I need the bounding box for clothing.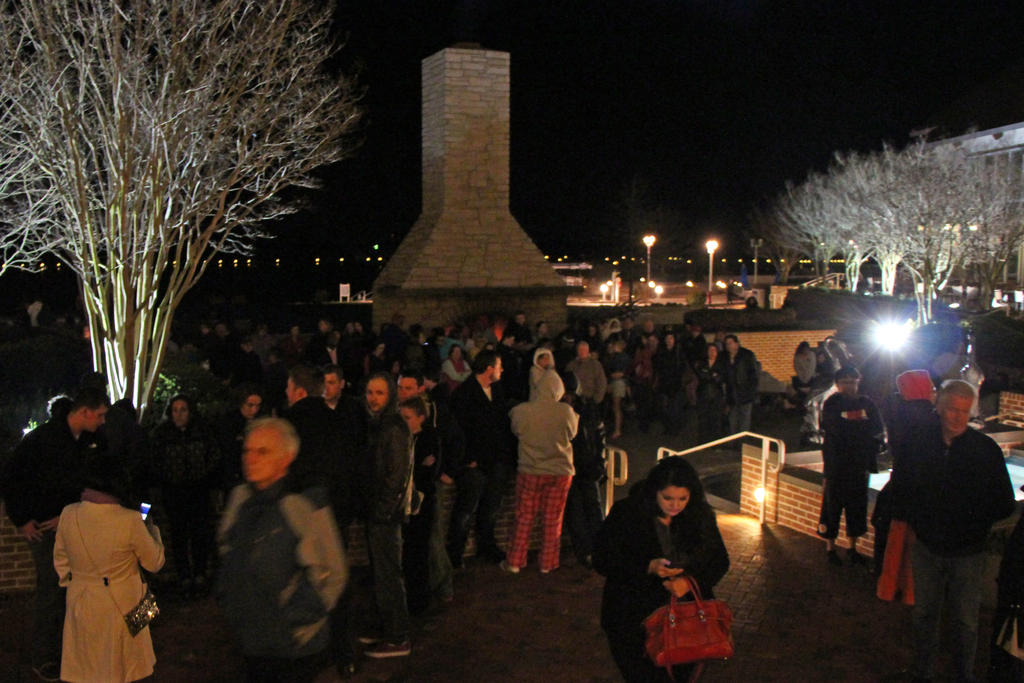
Here it is: Rect(204, 333, 234, 365).
